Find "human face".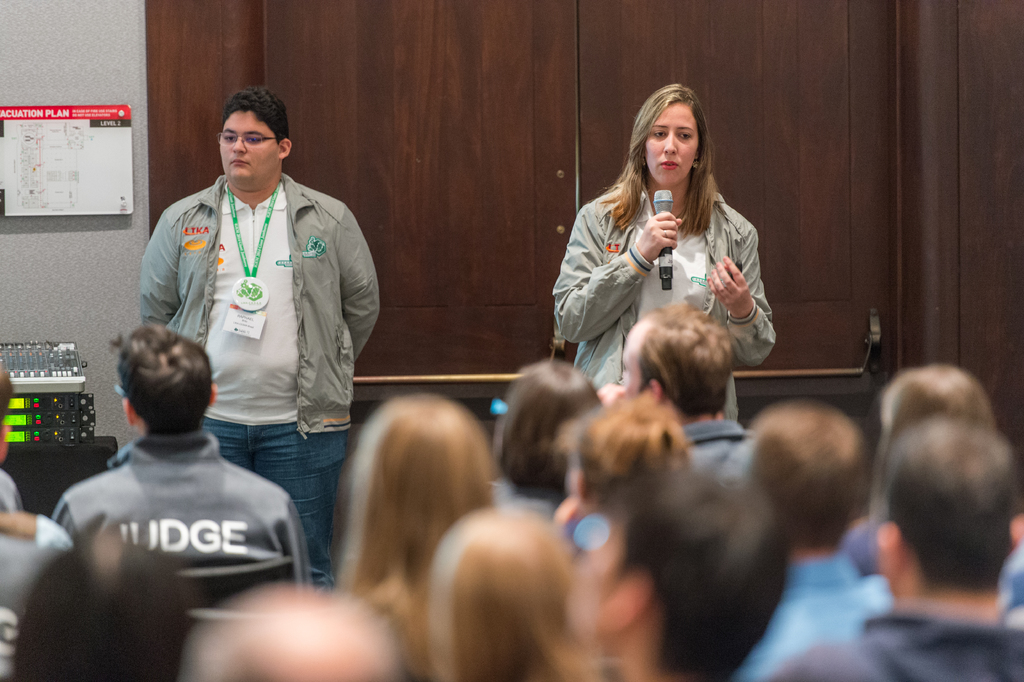
621, 335, 643, 398.
